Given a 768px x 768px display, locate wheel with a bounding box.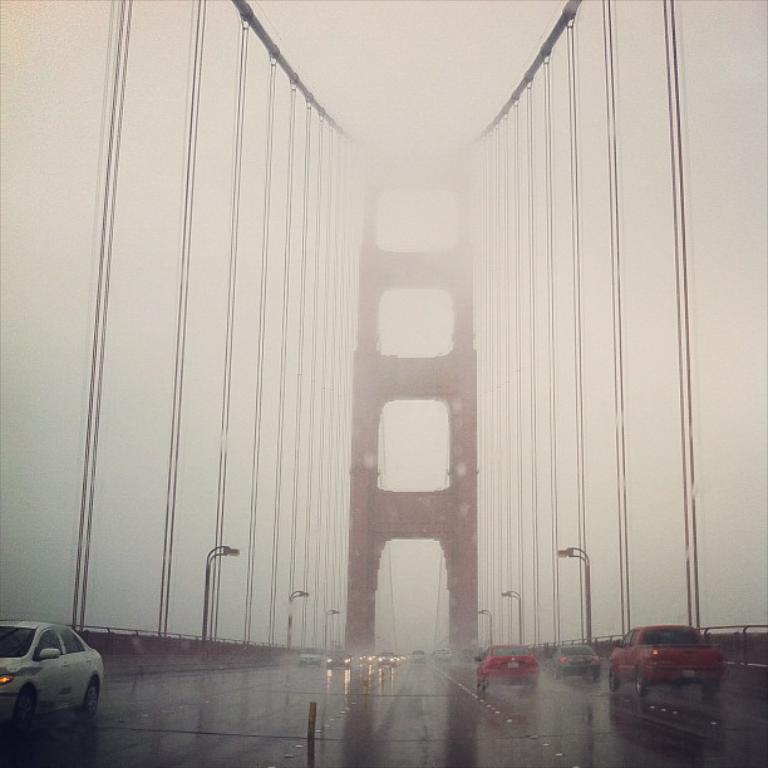
Located: BBox(481, 676, 489, 689).
